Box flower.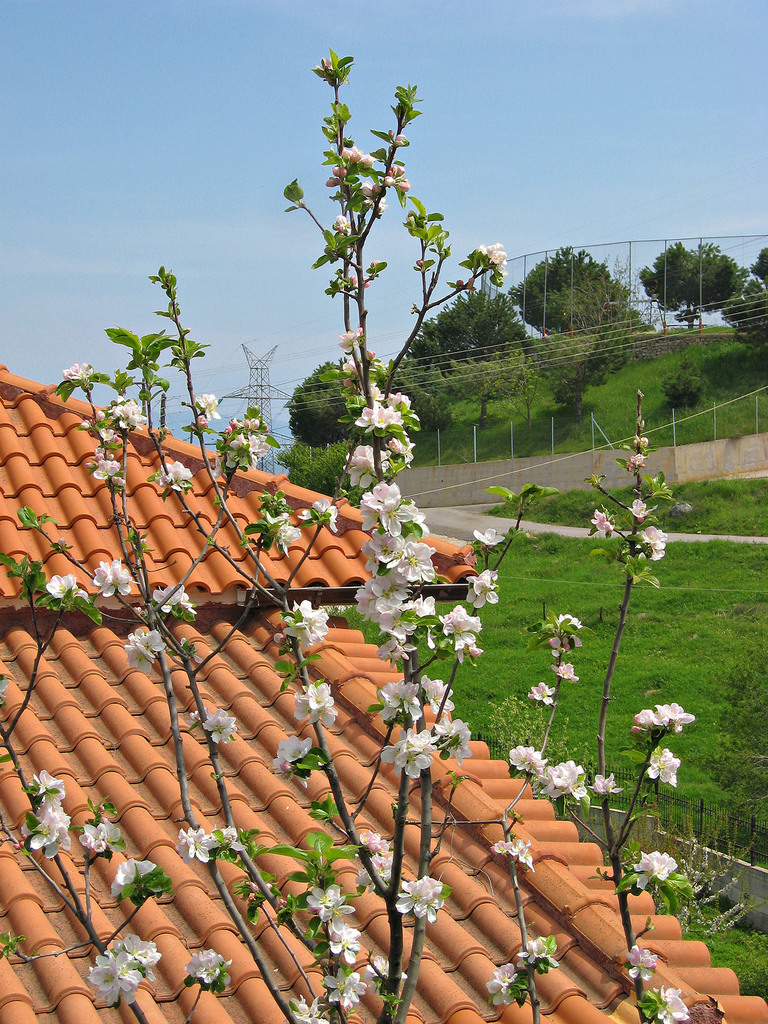
91,948,133,1002.
